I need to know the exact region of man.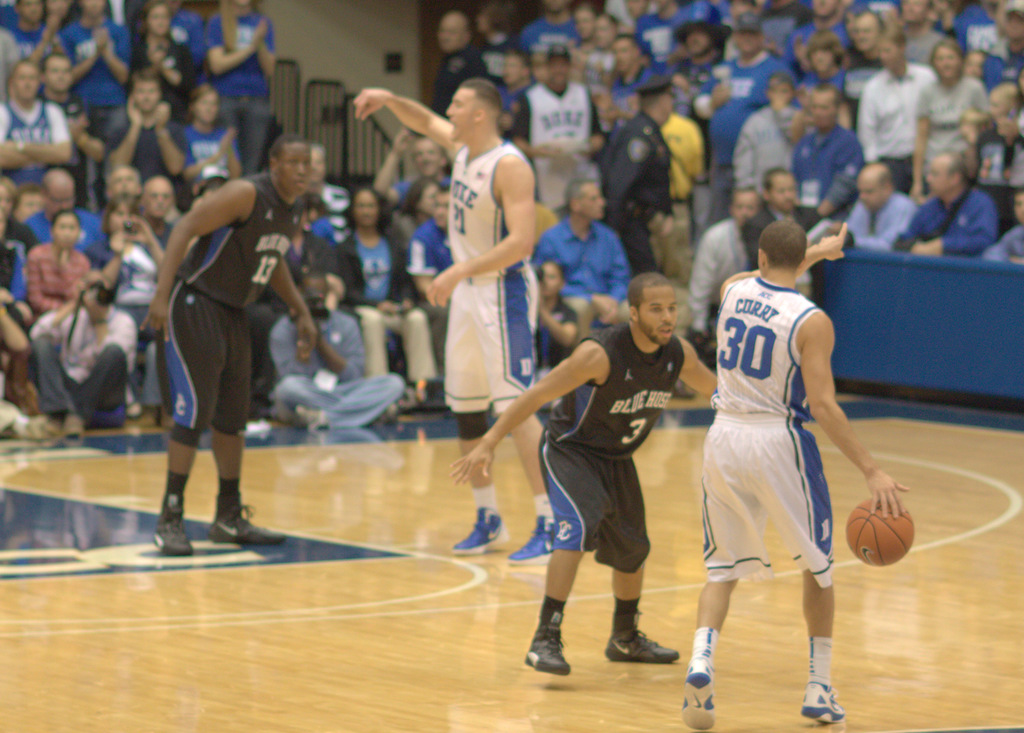
Region: (x1=446, y1=271, x2=722, y2=676).
